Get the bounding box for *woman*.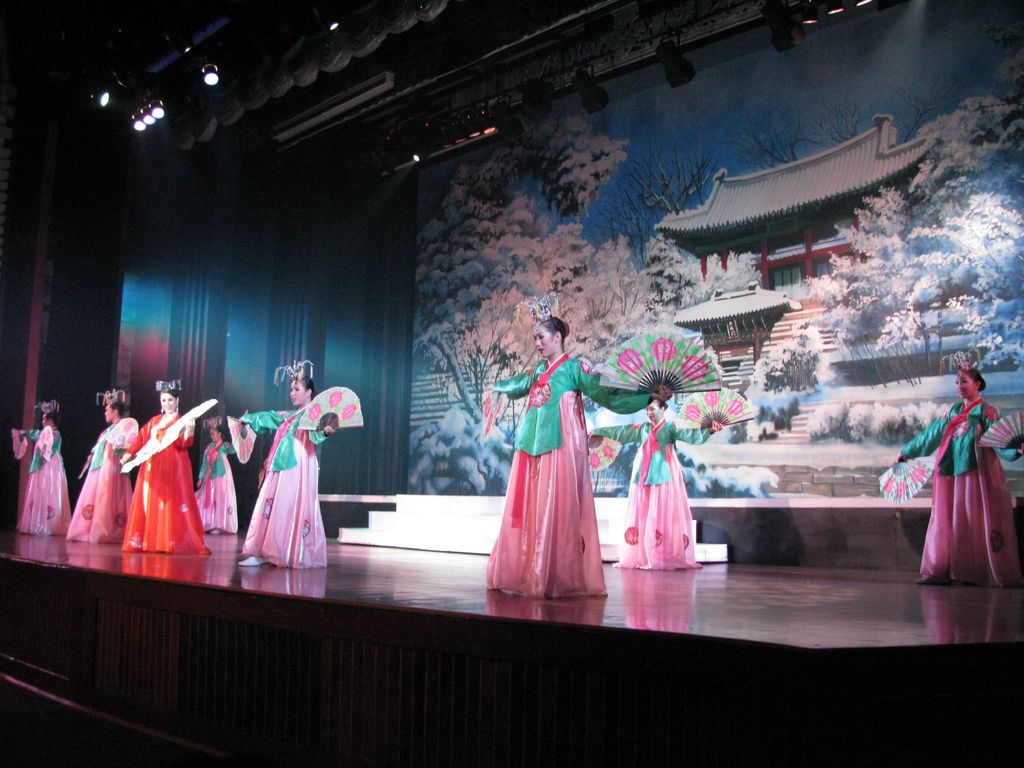
{"left": 191, "top": 413, "right": 256, "bottom": 532}.
